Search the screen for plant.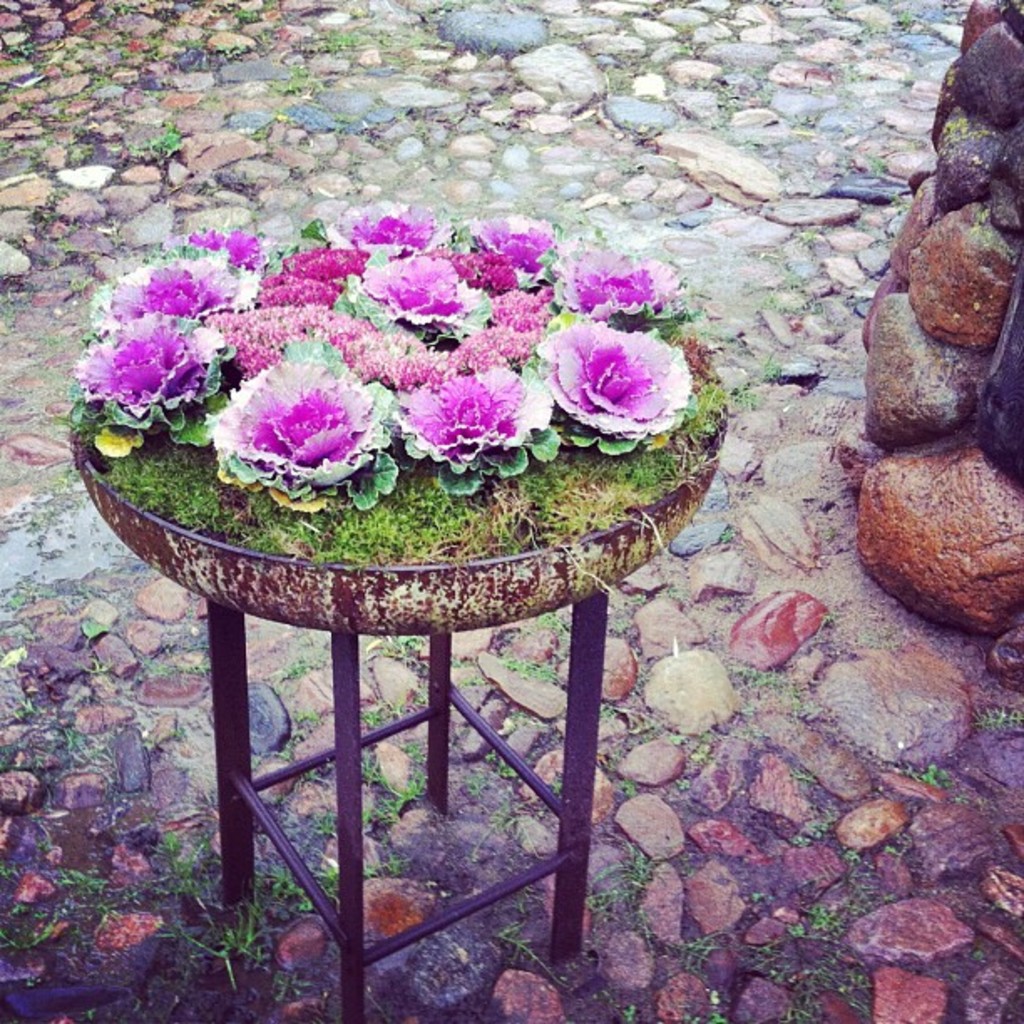
Found at box(261, 853, 298, 912).
